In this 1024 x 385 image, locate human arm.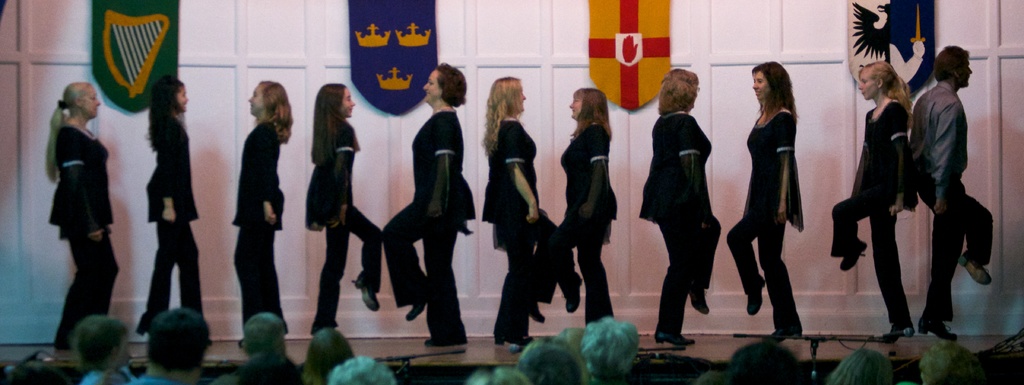
Bounding box: {"left": 577, "top": 124, "right": 605, "bottom": 219}.
